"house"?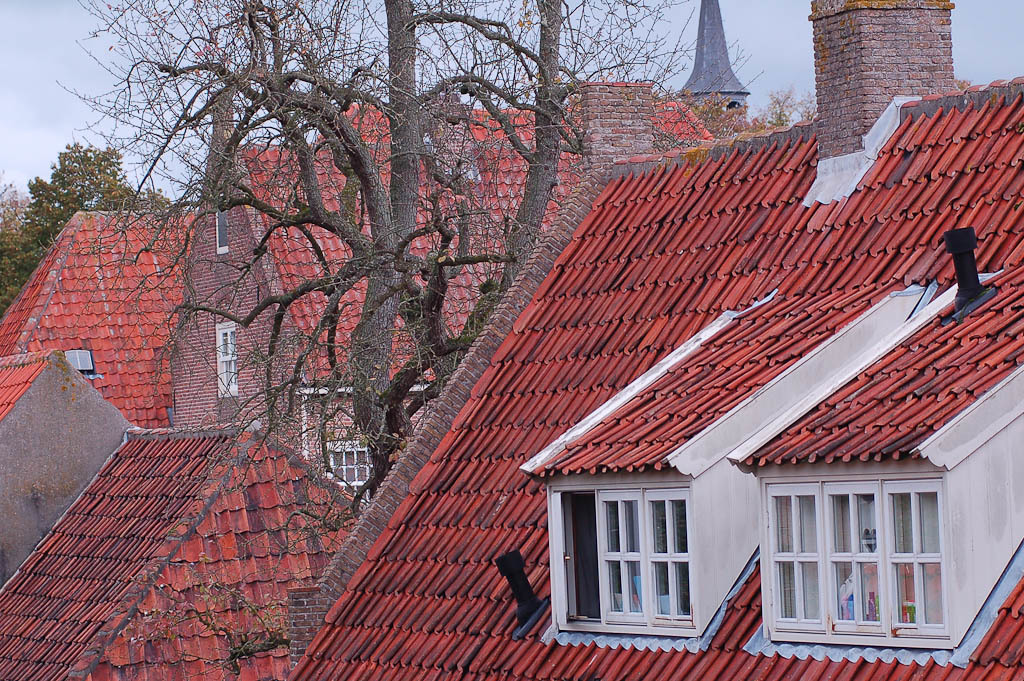
(678,0,751,142)
